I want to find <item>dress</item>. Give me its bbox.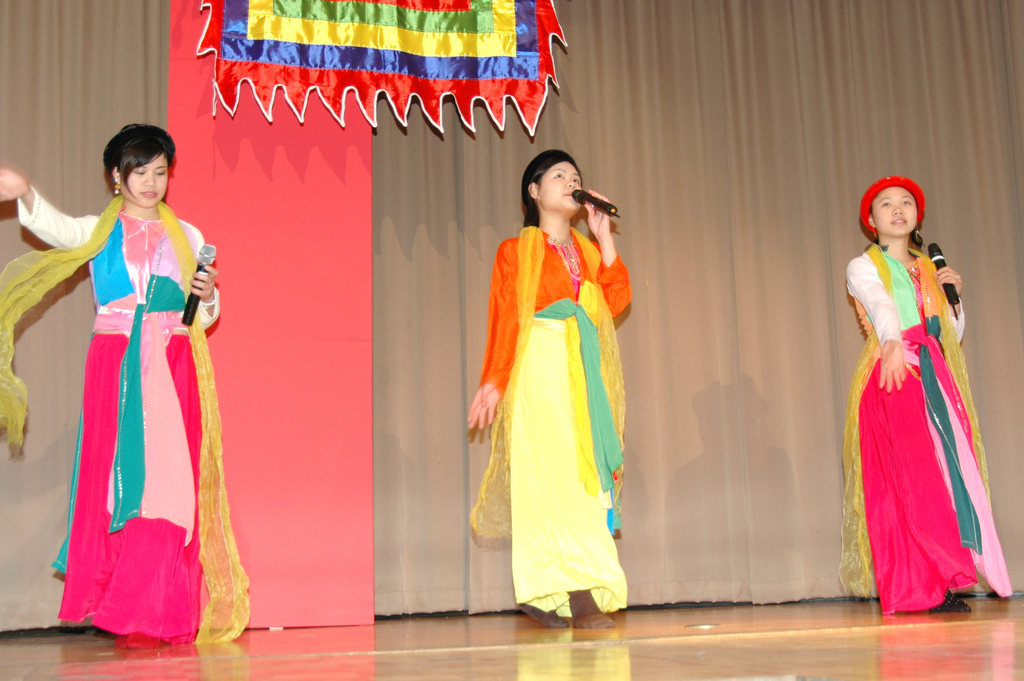
bbox=(475, 231, 632, 612).
